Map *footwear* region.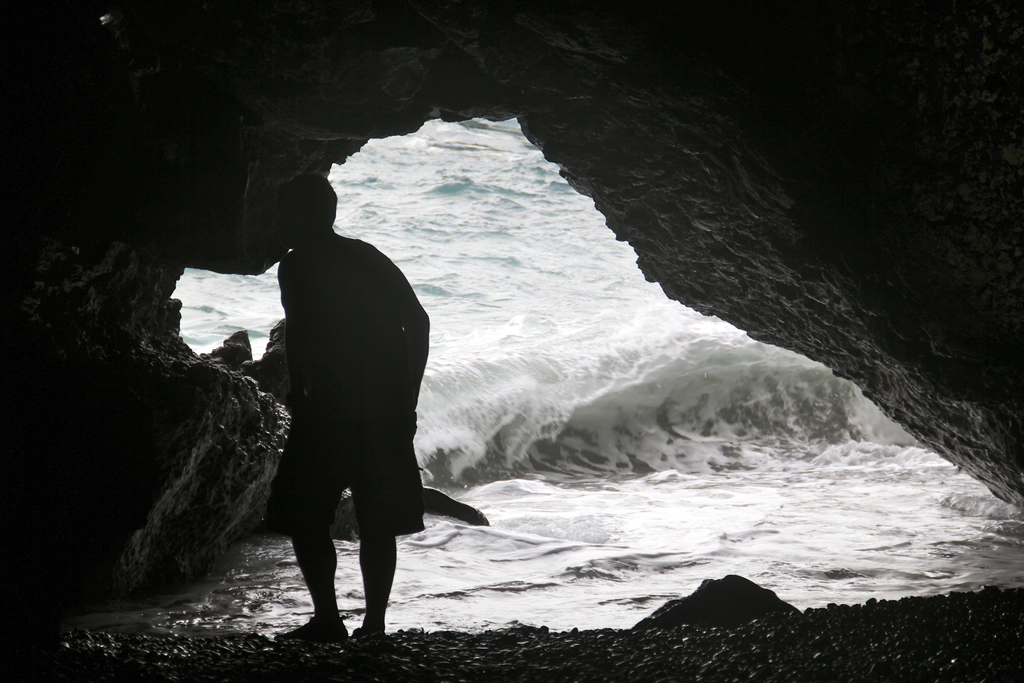
Mapped to detection(275, 614, 346, 644).
